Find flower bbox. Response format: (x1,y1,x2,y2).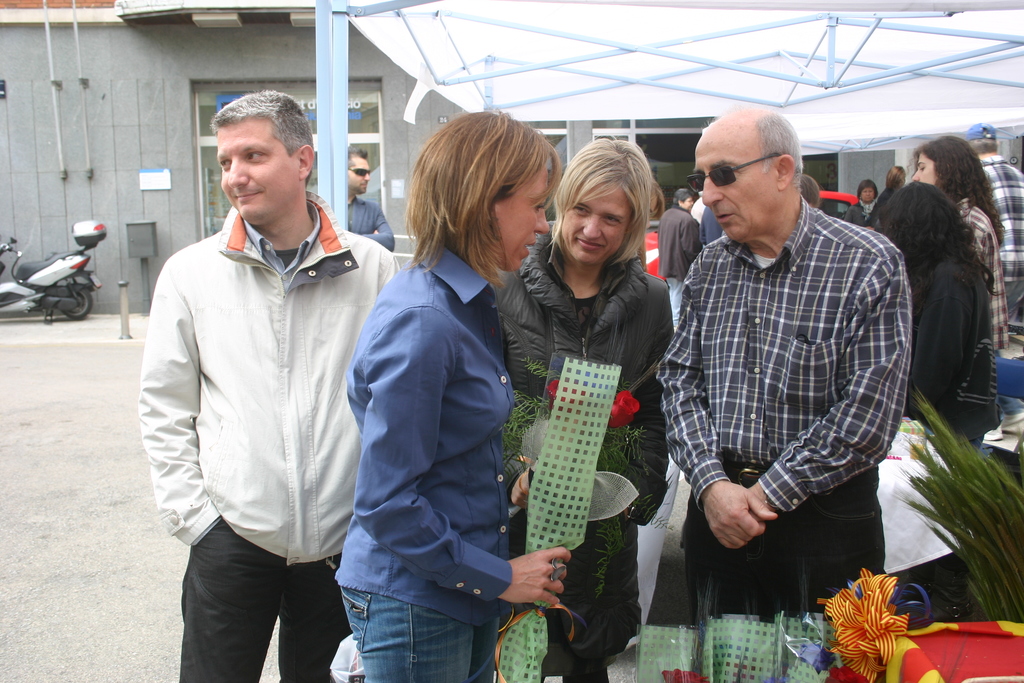
(818,664,877,682).
